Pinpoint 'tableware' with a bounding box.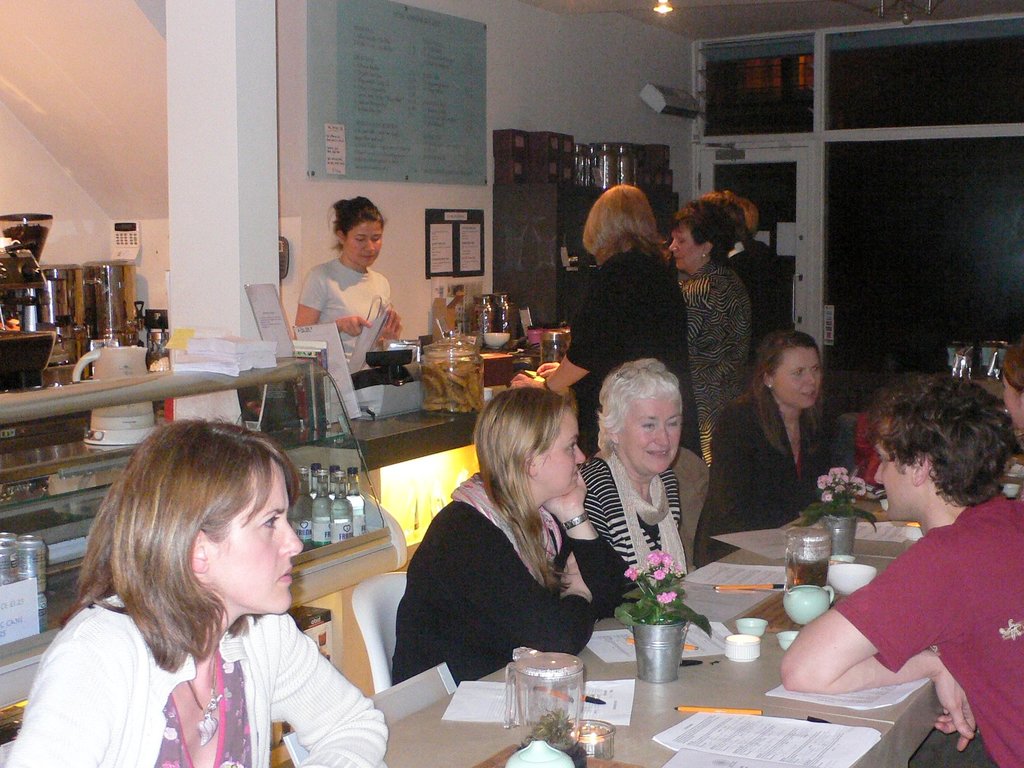
<bbox>778, 632, 794, 648</bbox>.
